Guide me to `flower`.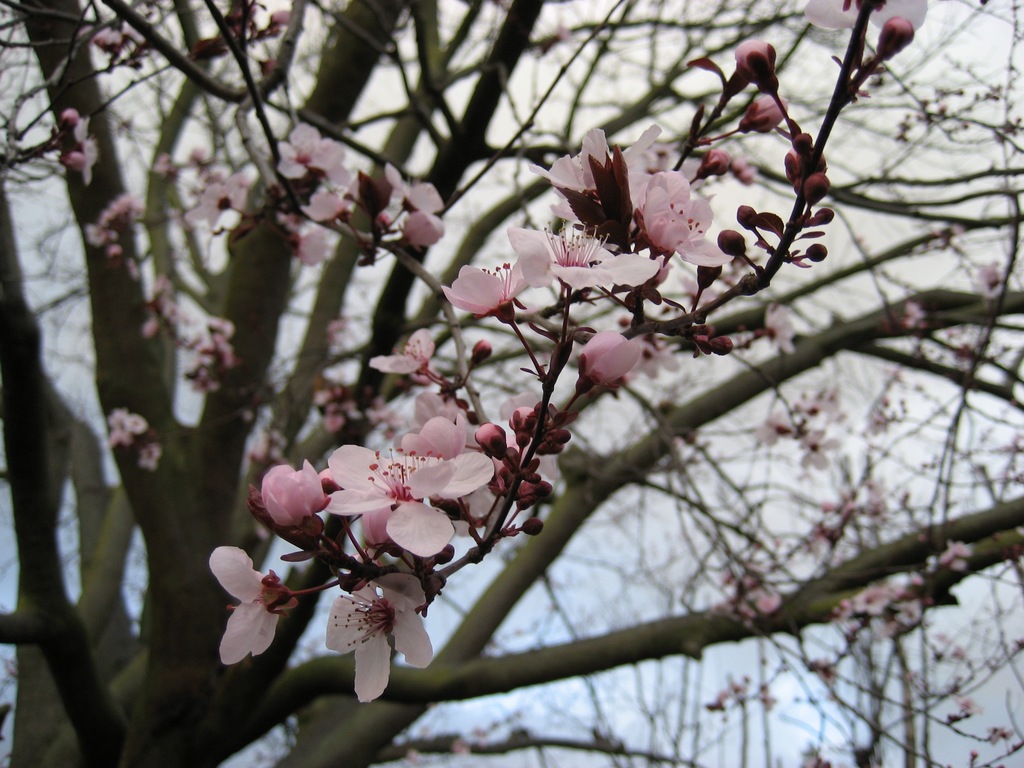
Guidance: 275 413 491 613.
